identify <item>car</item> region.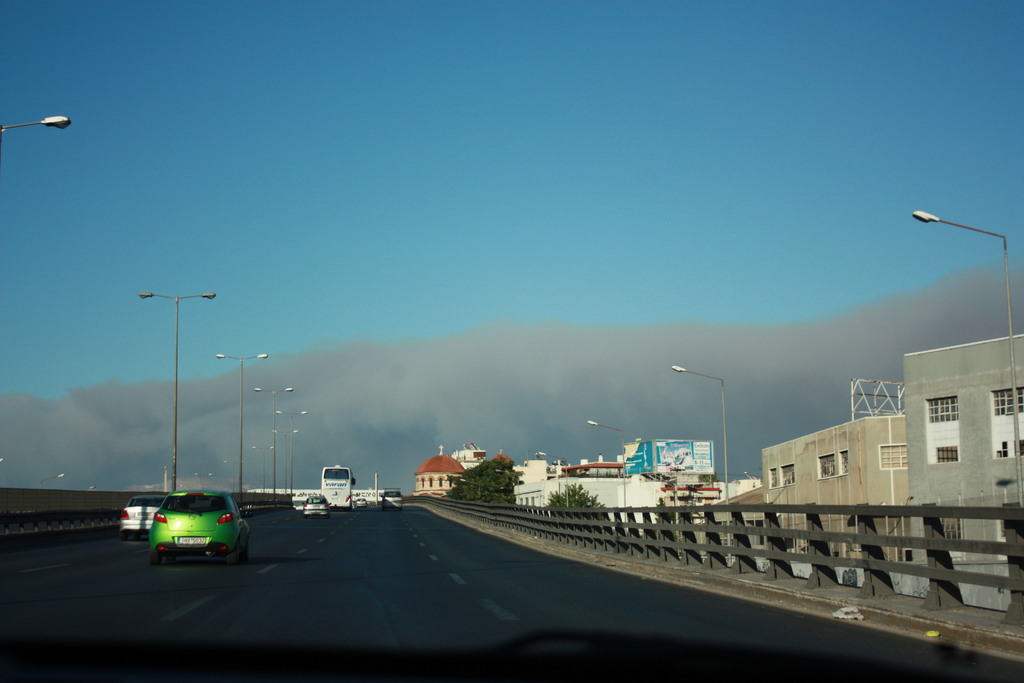
Region: rect(111, 488, 182, 537).
